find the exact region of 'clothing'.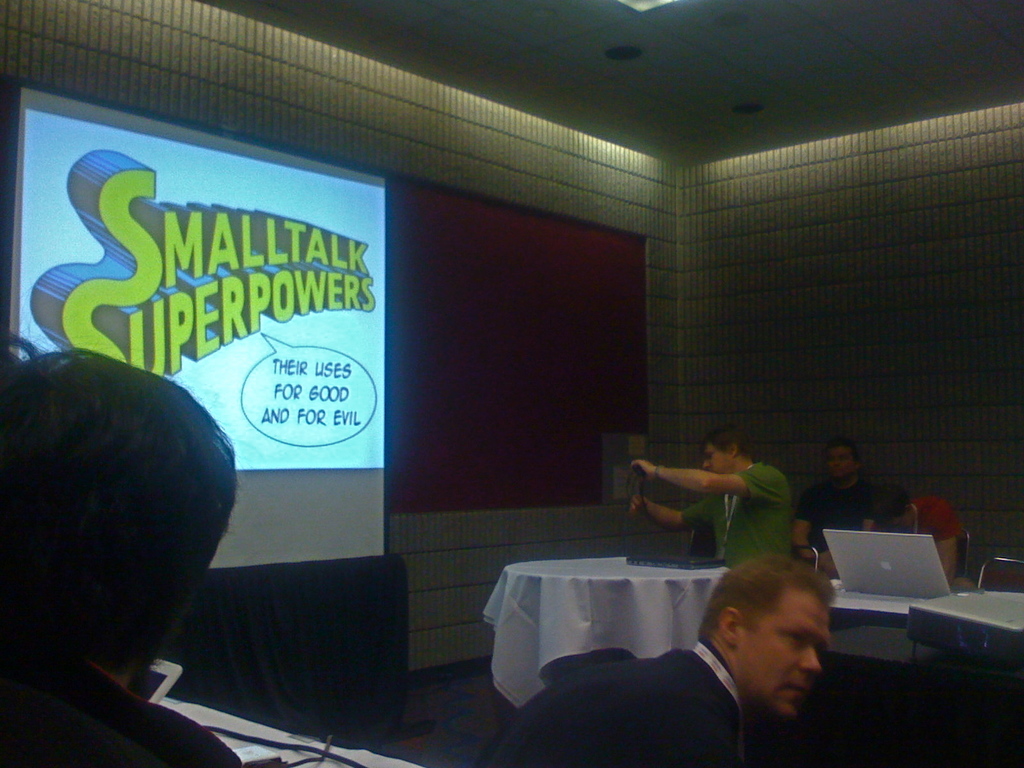
Exact region: rect(0, 643, 243, 767).
